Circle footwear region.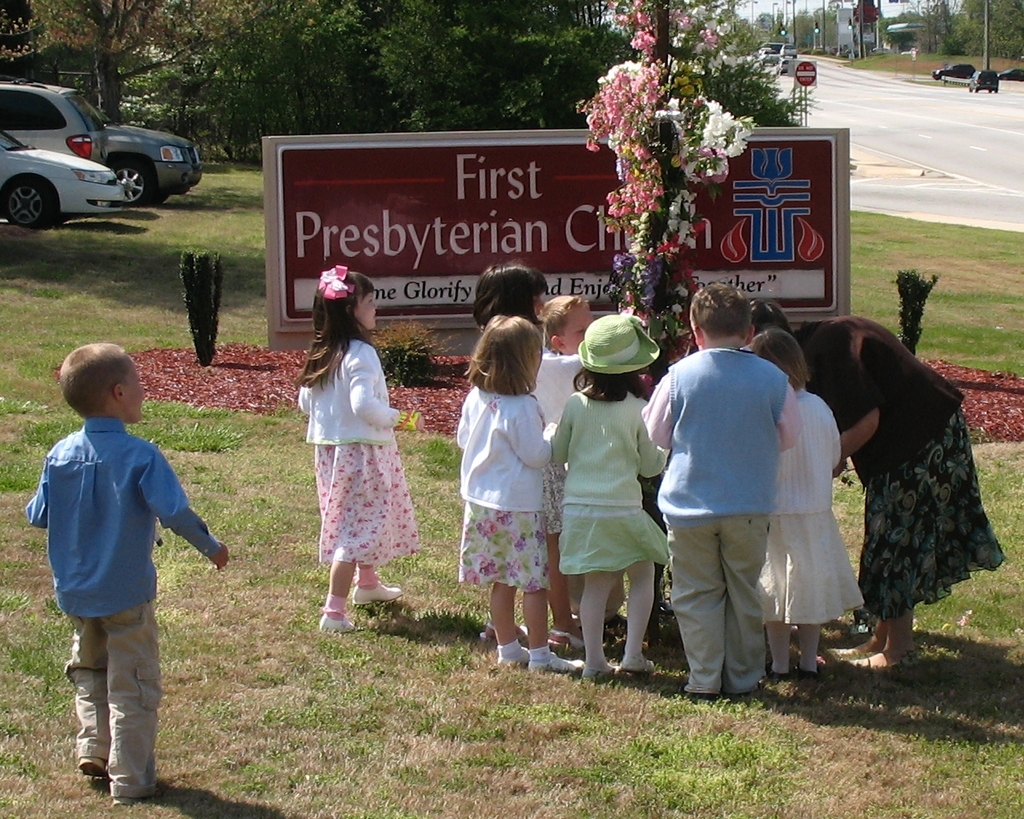
Region: bbox=[317, 605, 360, 630].
